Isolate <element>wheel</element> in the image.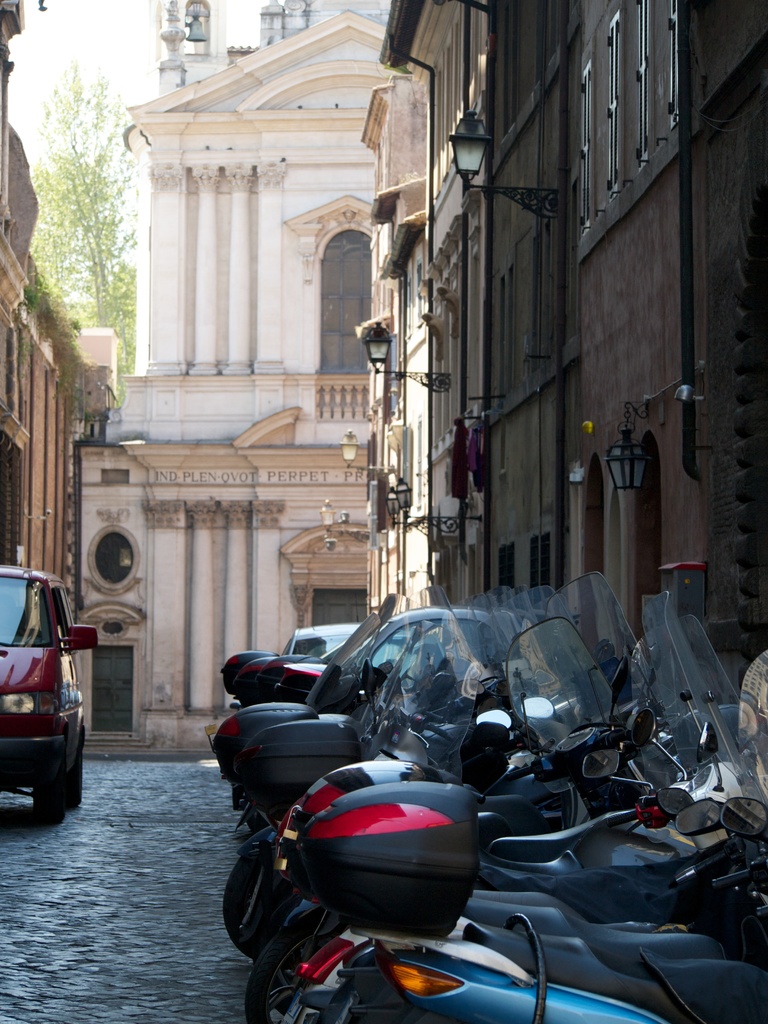
Isolated region: locate(269, 913, 349, 1012).
